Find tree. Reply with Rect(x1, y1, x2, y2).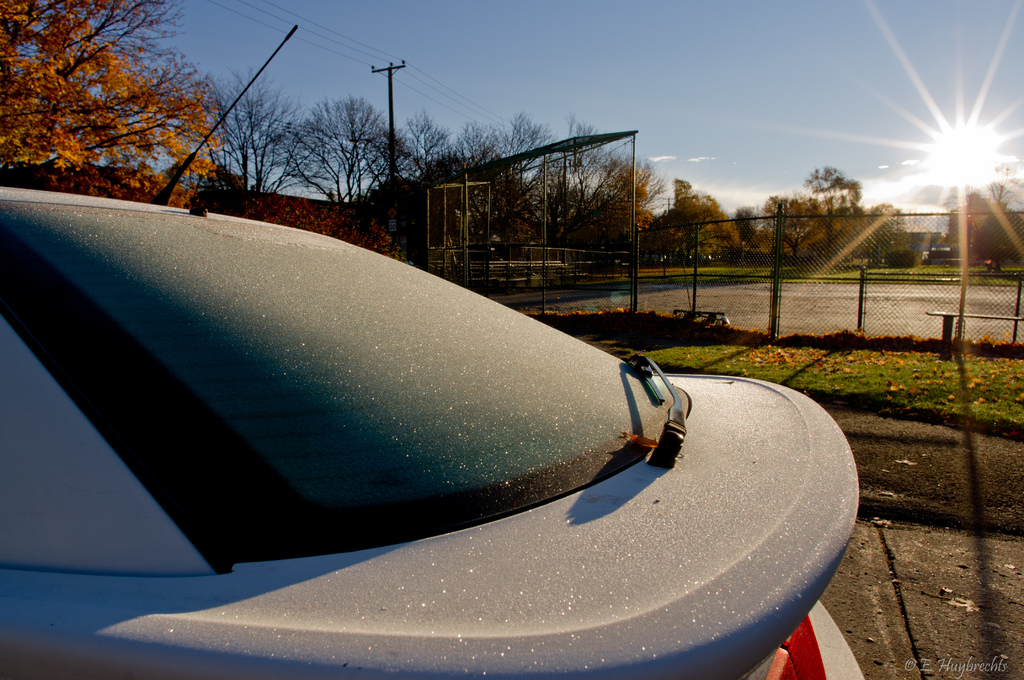
Rect(296, 88, 396, 202).
